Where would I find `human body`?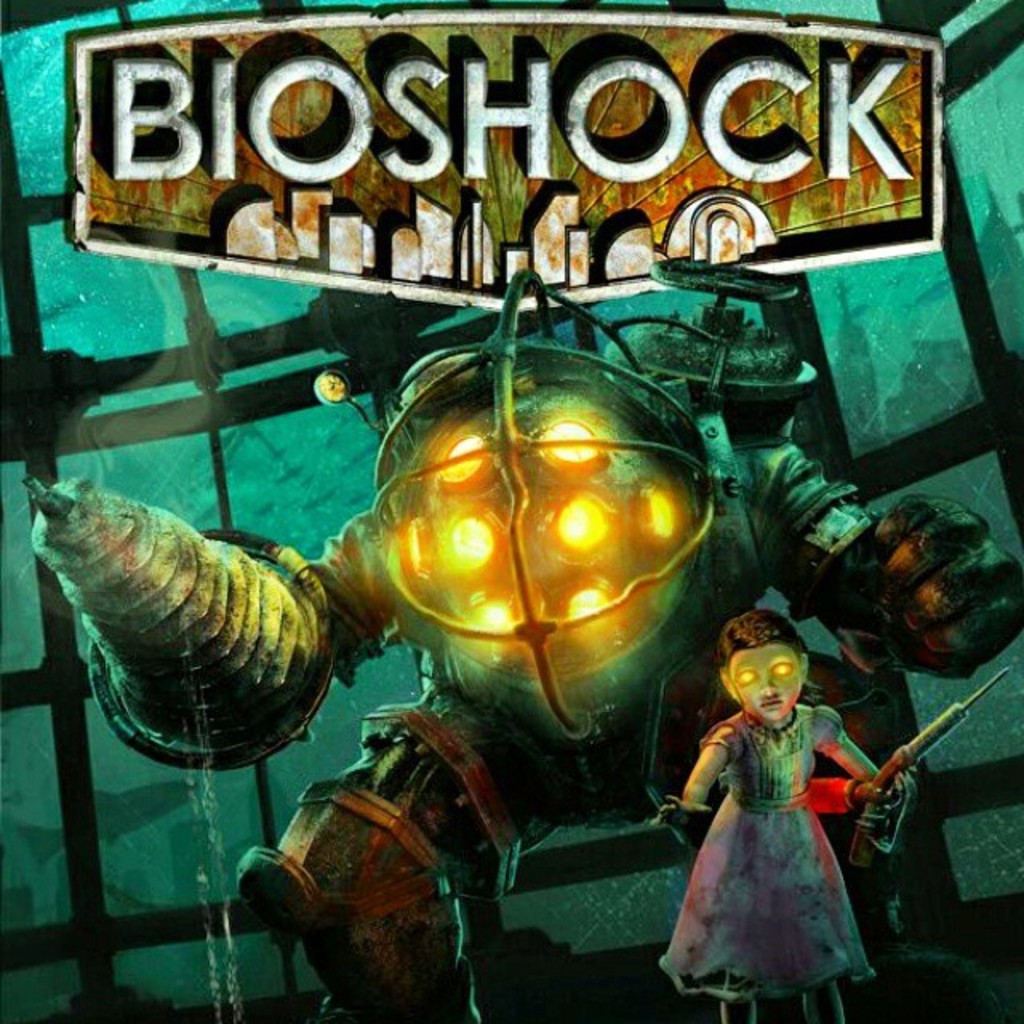
At x1=653 y1=608 x2=898 y2=1013.
